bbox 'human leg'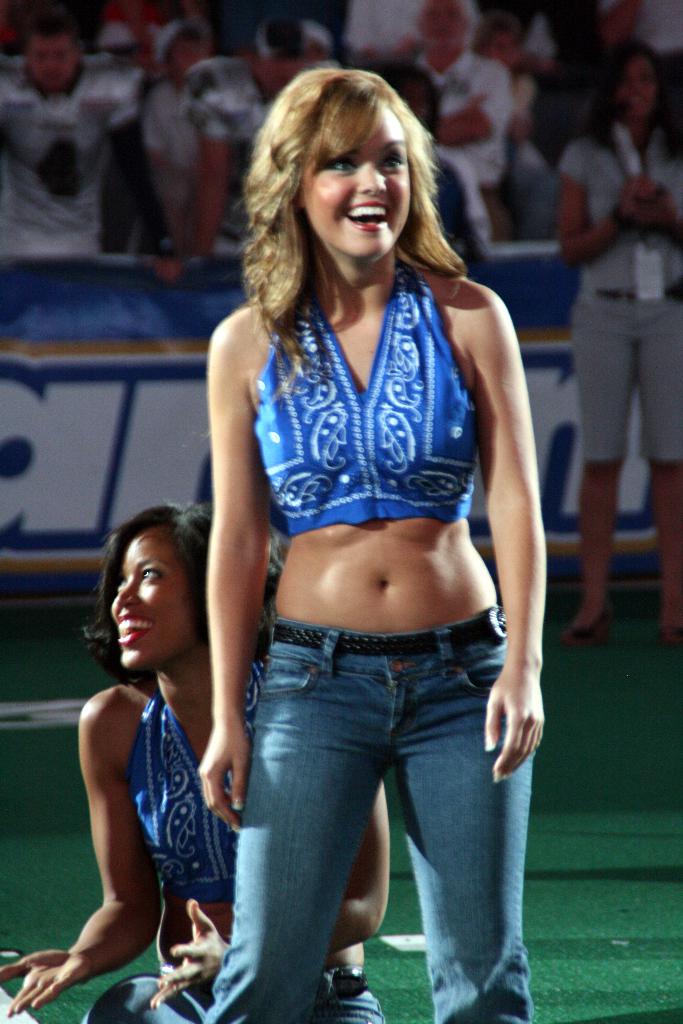
region(397, 618, 535, 1019)
